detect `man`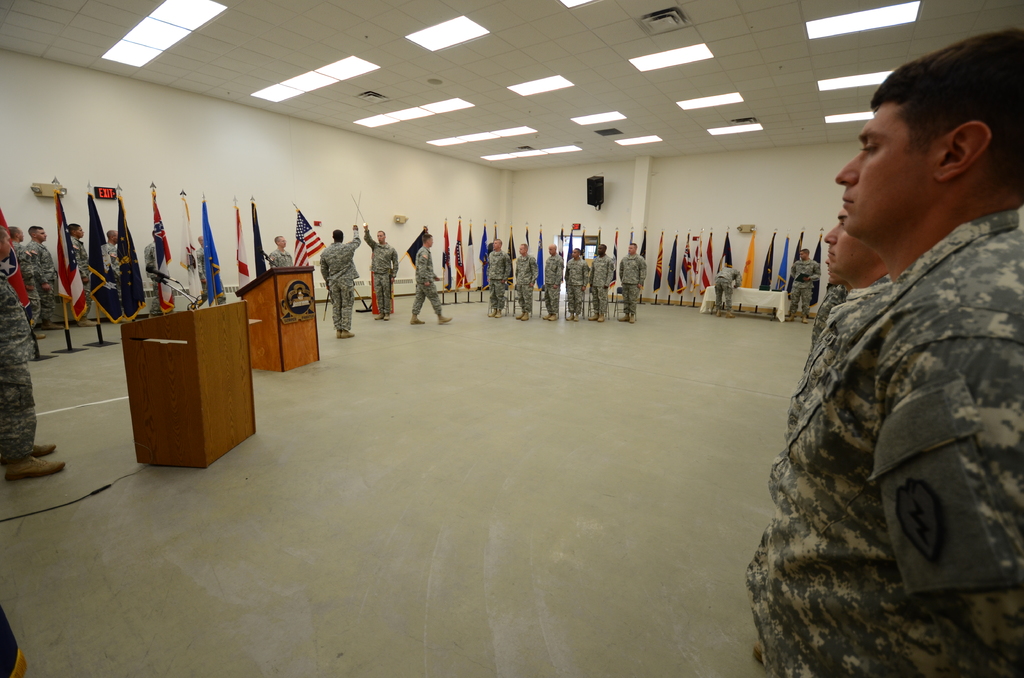
bbox=(21, 218, 75, 319)
